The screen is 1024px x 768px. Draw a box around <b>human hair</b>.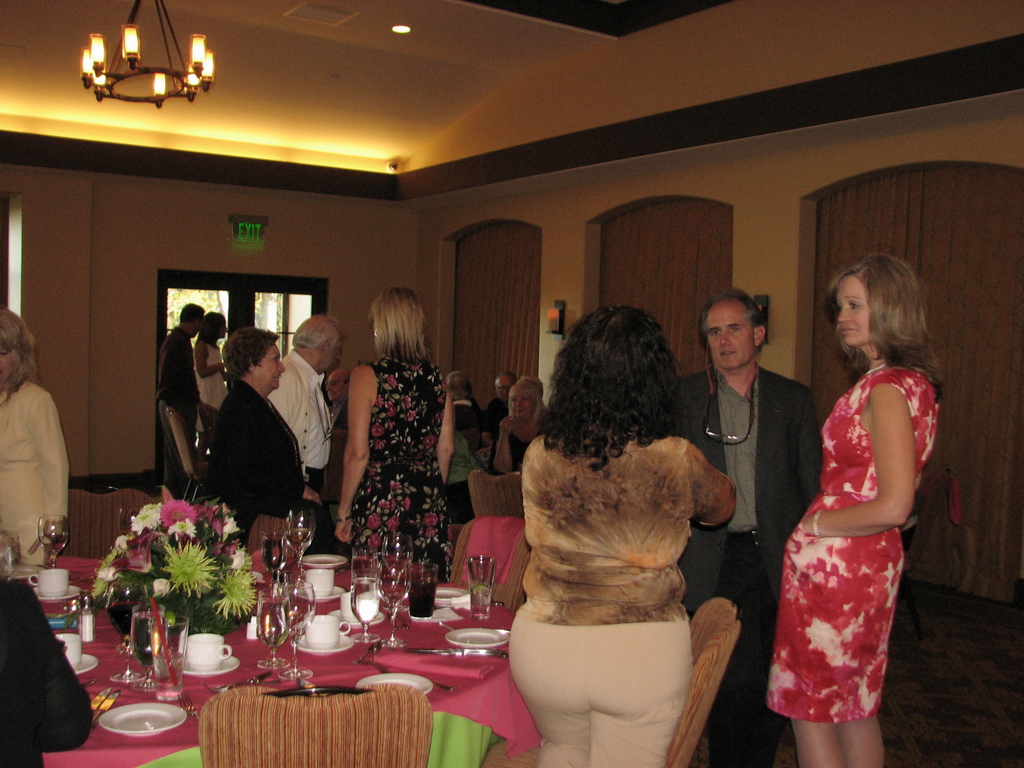
locate(693, 289, 774, 356).
